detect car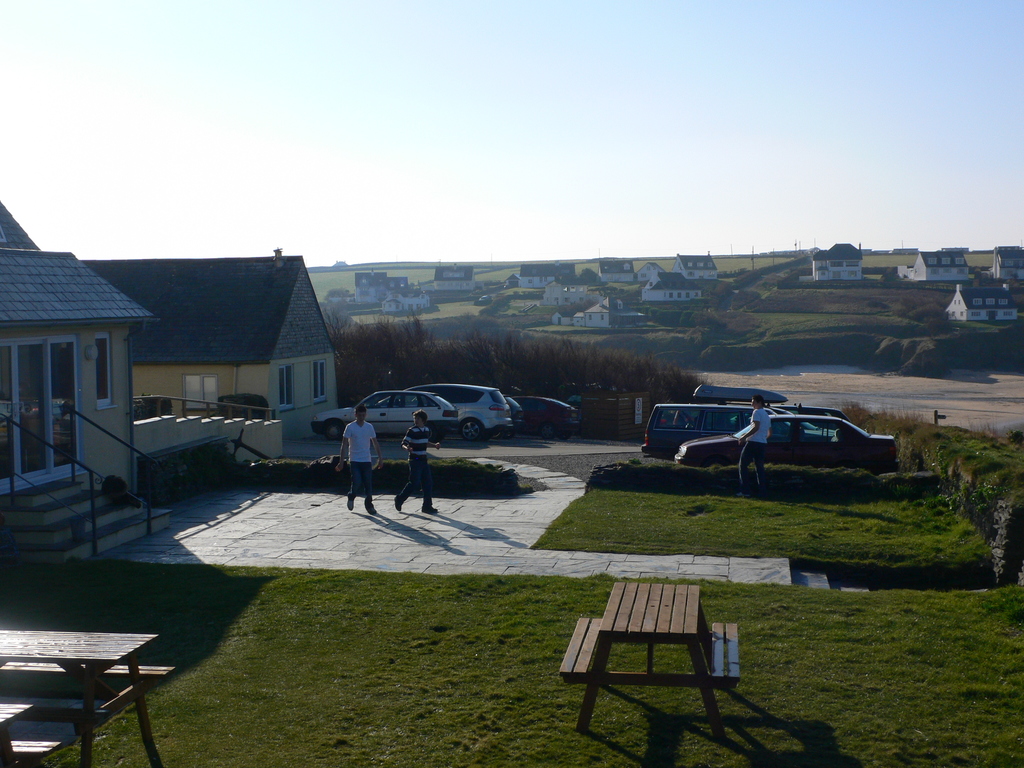
{"x1": 419, "y1": 378, "x2": 511, "y2": 440}
